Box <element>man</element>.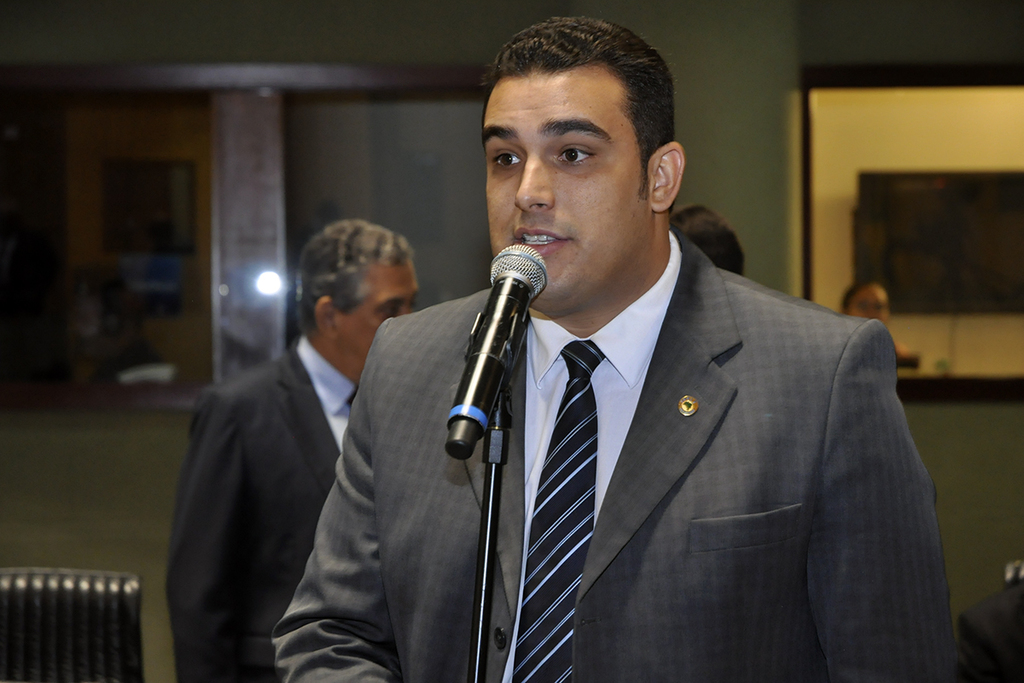
locate(164, 214, 426, 682).
